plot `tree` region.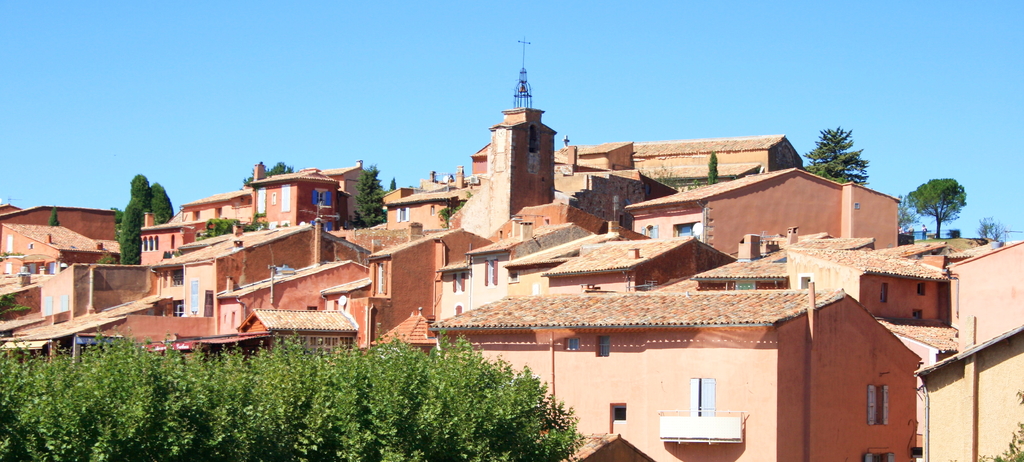
Plotted at [44, 207, 59, 236].
